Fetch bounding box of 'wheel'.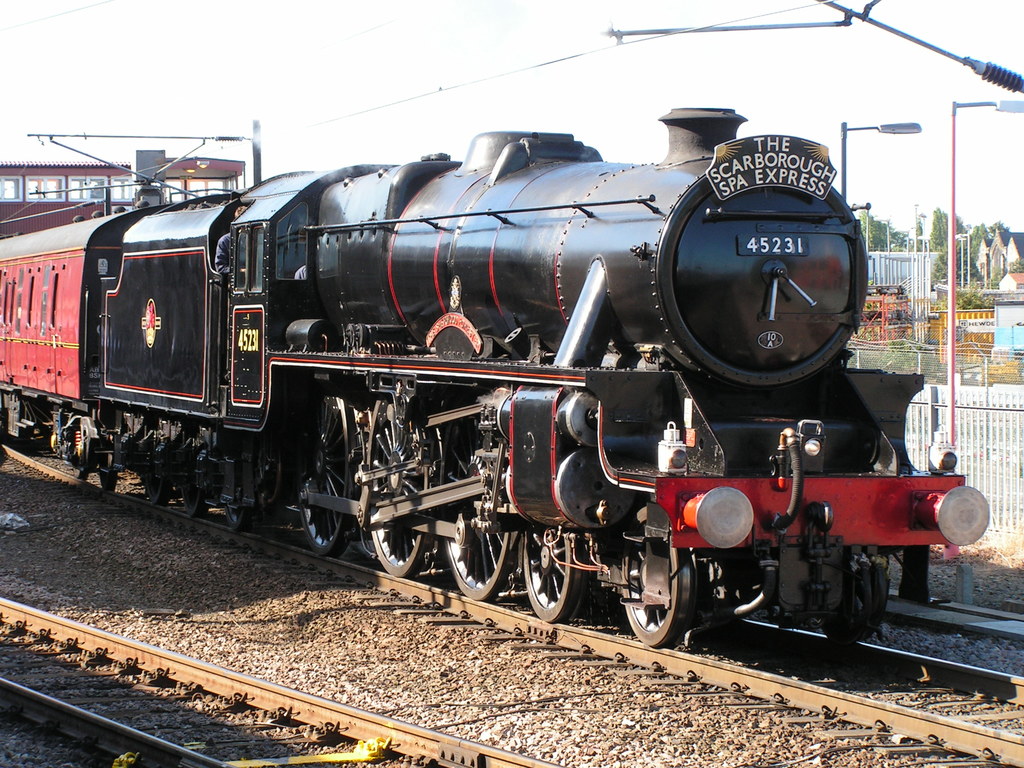
Bbox: locate(824, 563, 888, 643).
